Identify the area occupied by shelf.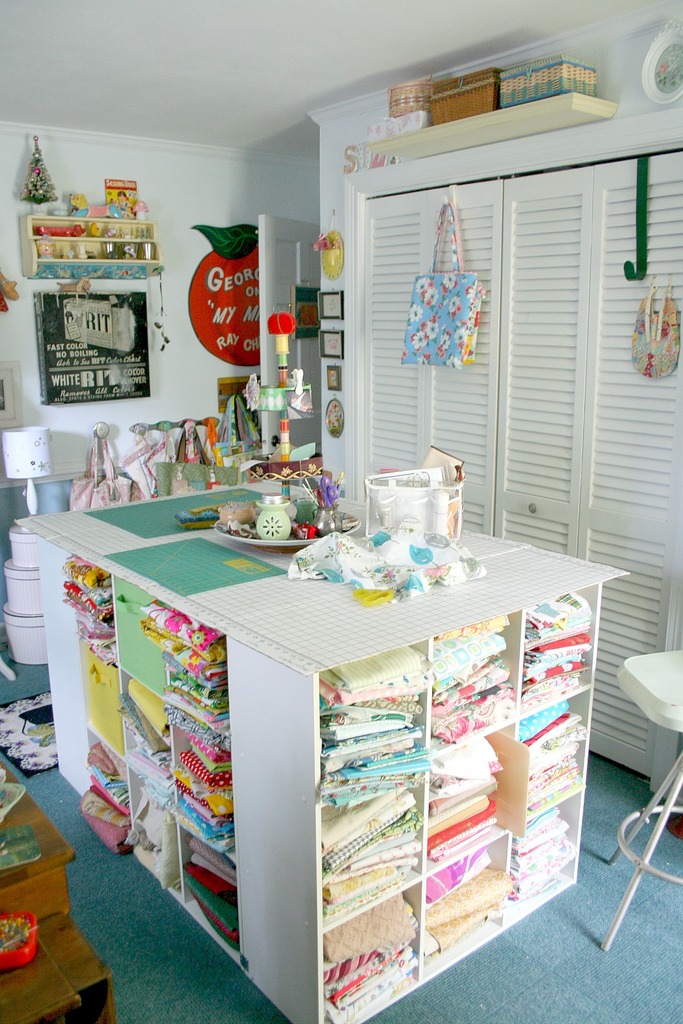
Area: (left=13, top=218, right=163, bottom=284).
